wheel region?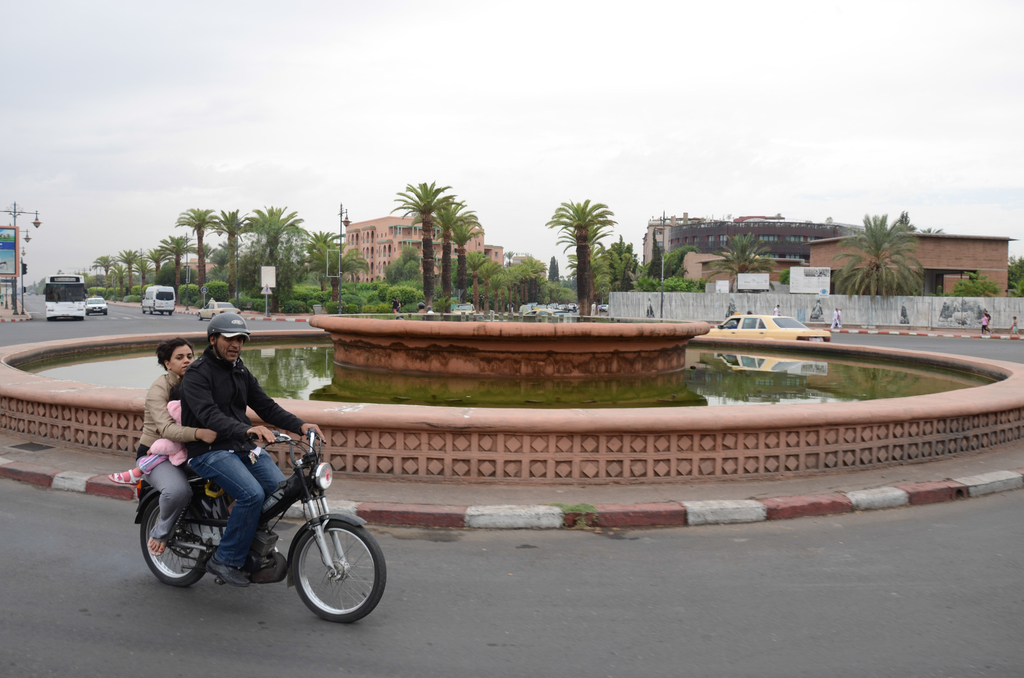
crop(290, 512, 388, 624)
